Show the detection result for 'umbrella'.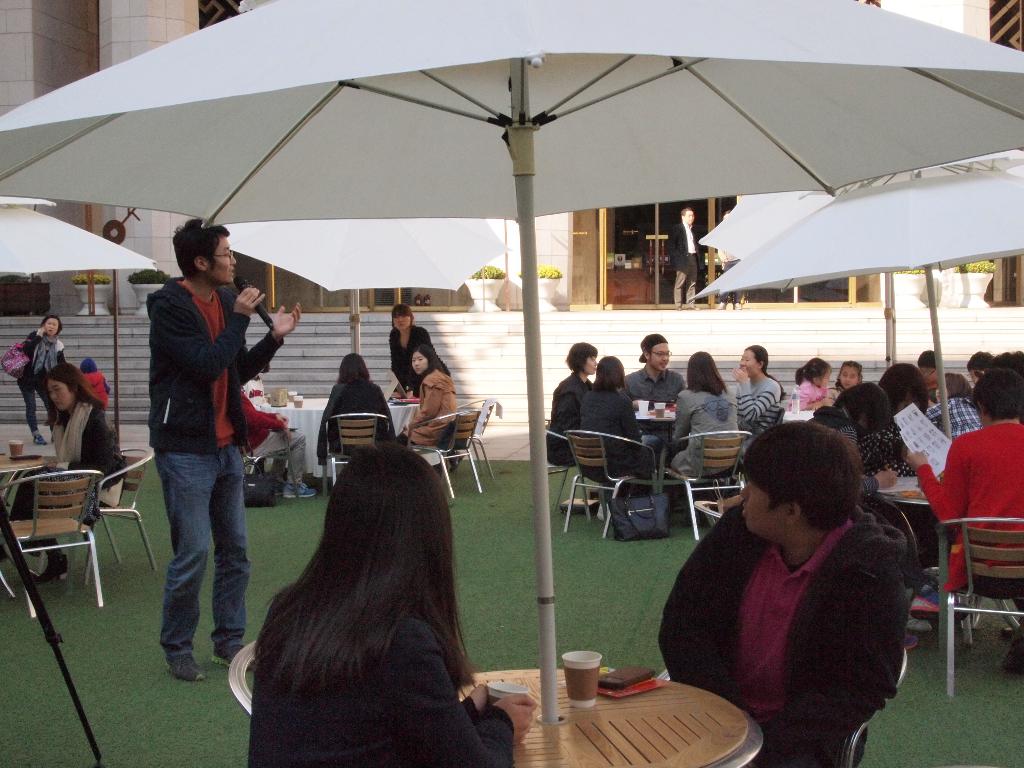
box(692, 172, 1023, 441).
